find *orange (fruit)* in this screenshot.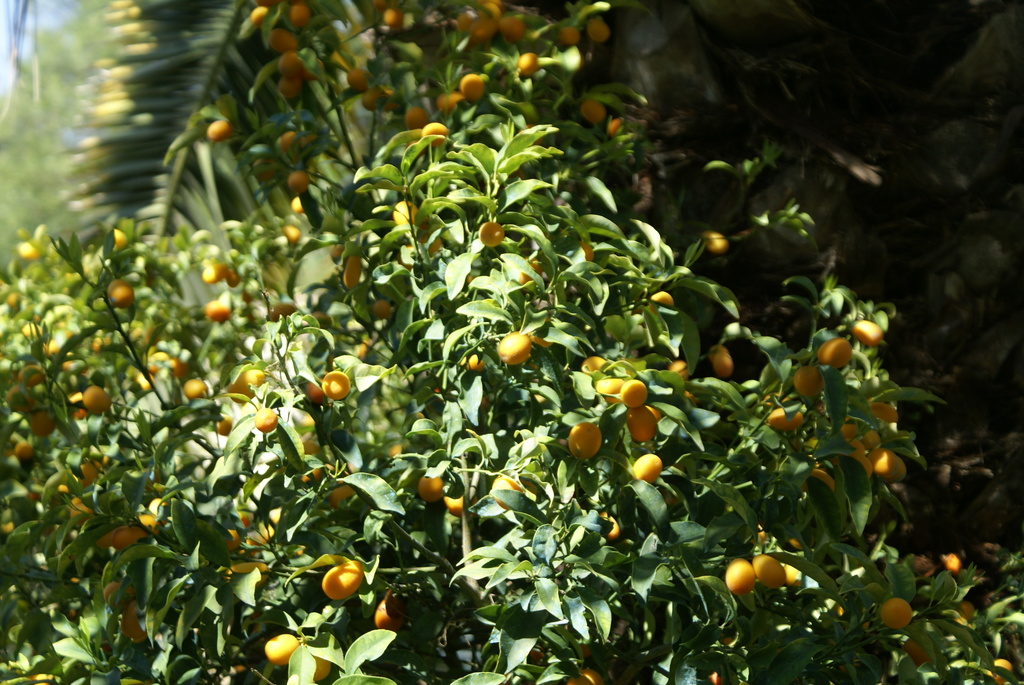
The bounding box for *orange (fruit)* is [x1=98, y1=282, x2=125, y2=302].
